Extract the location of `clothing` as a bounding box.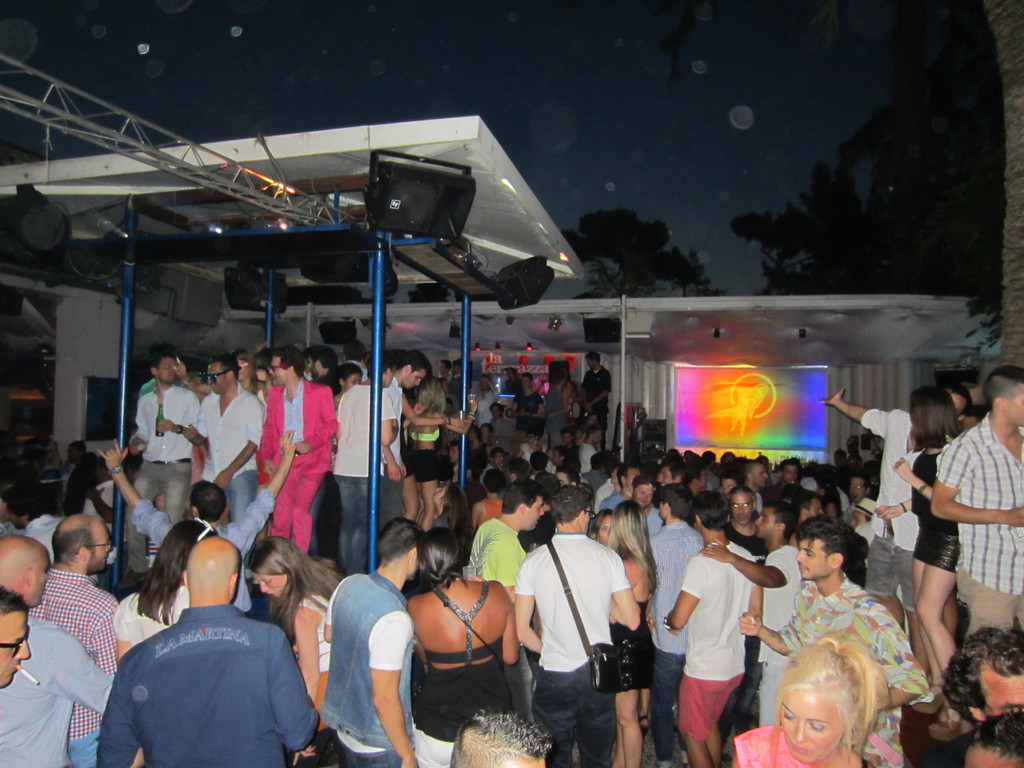
(402, 412, 445, 444).
